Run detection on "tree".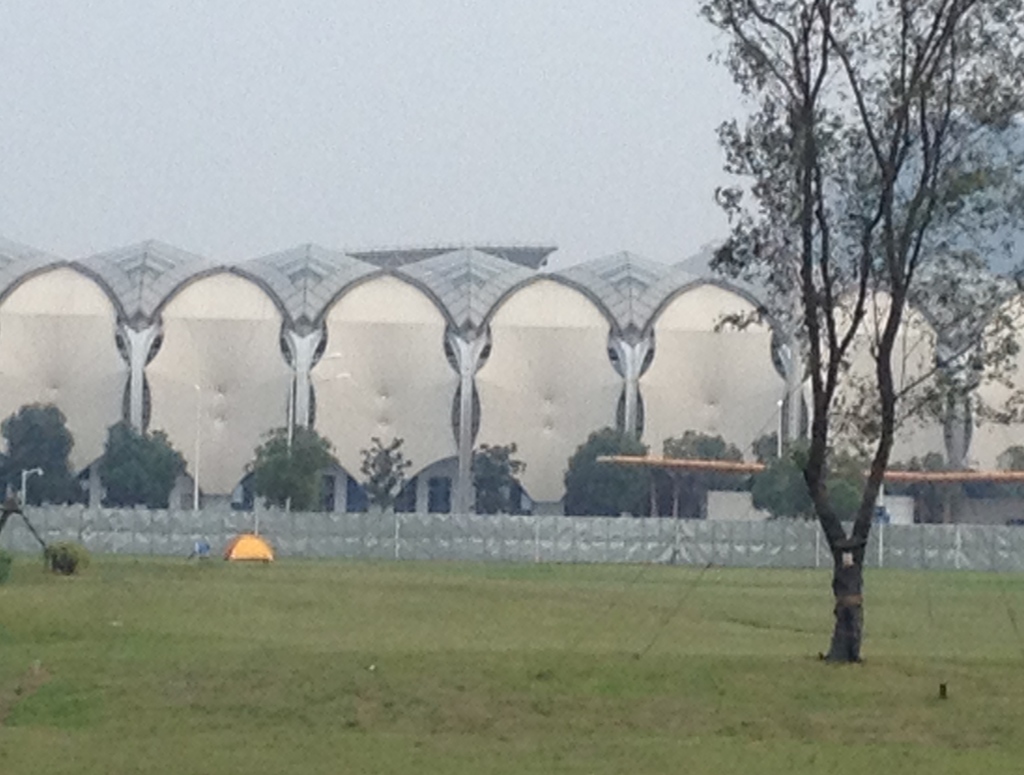
Result: x1=354 y1=436 x2=407 y2=529.
